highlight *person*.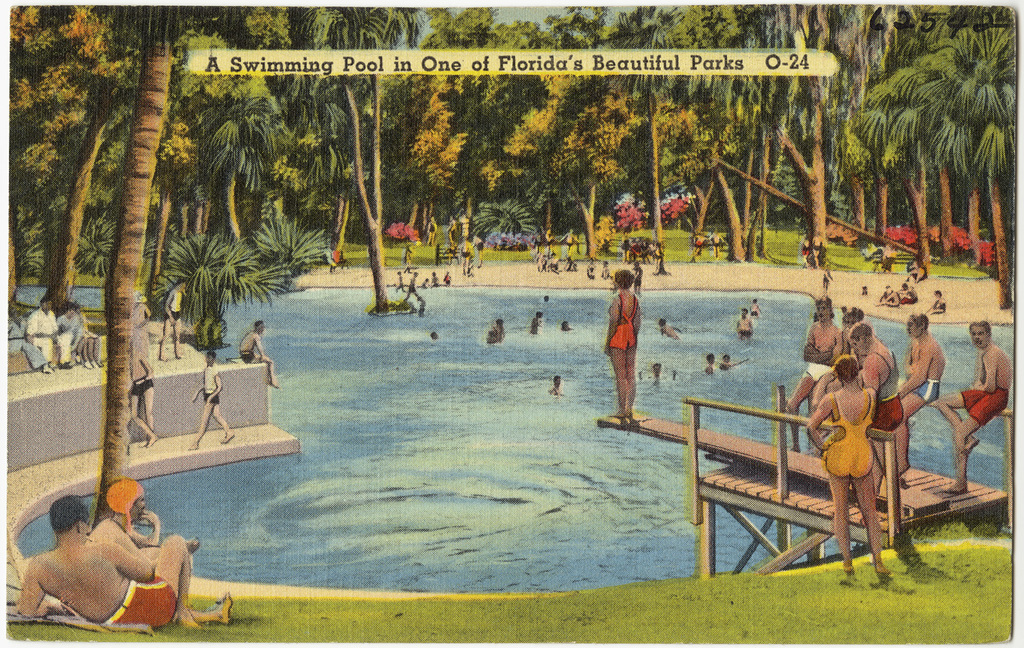
Highlighted region: <bbox>948, 324, 1012, 494</bbox>.
